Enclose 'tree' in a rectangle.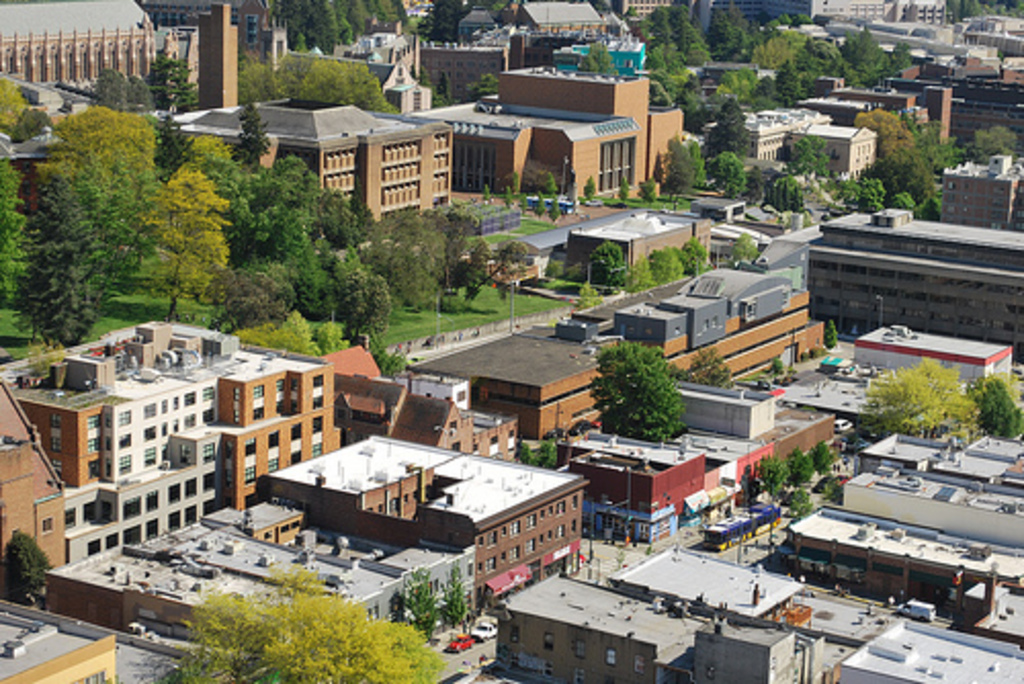
[598,340,698,440].
